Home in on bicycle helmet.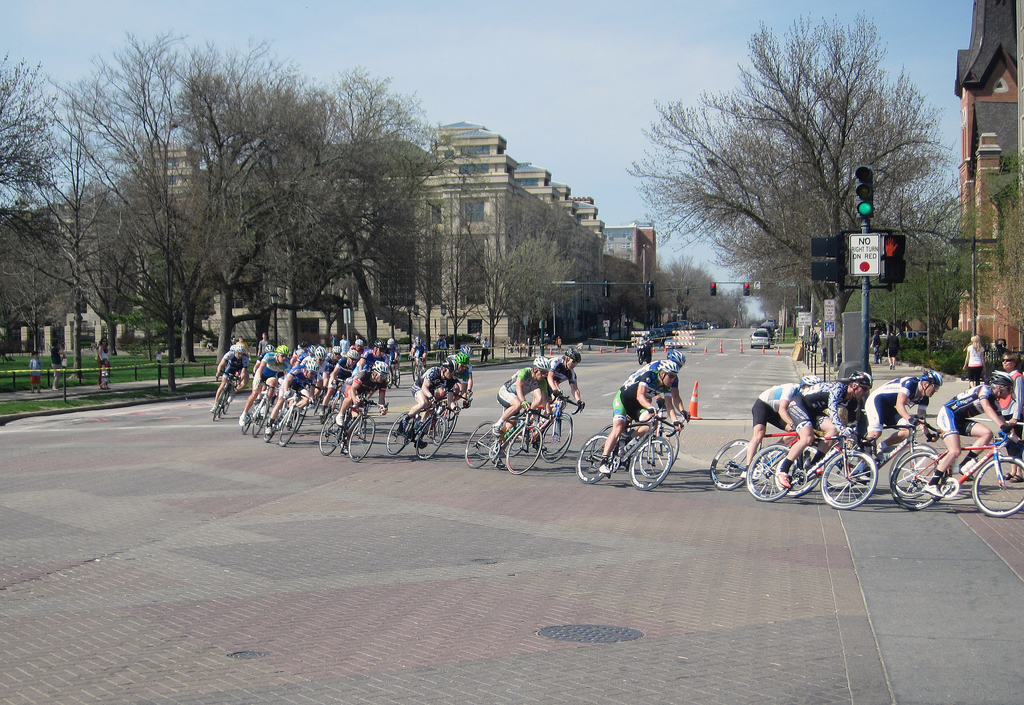
Homed in at locate(986, 370, 1011, 387).
